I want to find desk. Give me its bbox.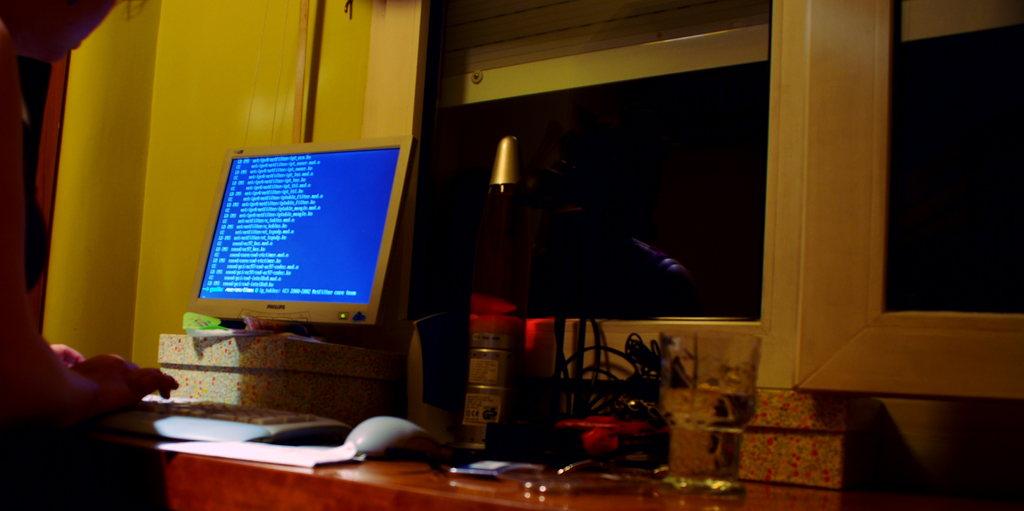
16/379/651/508.
